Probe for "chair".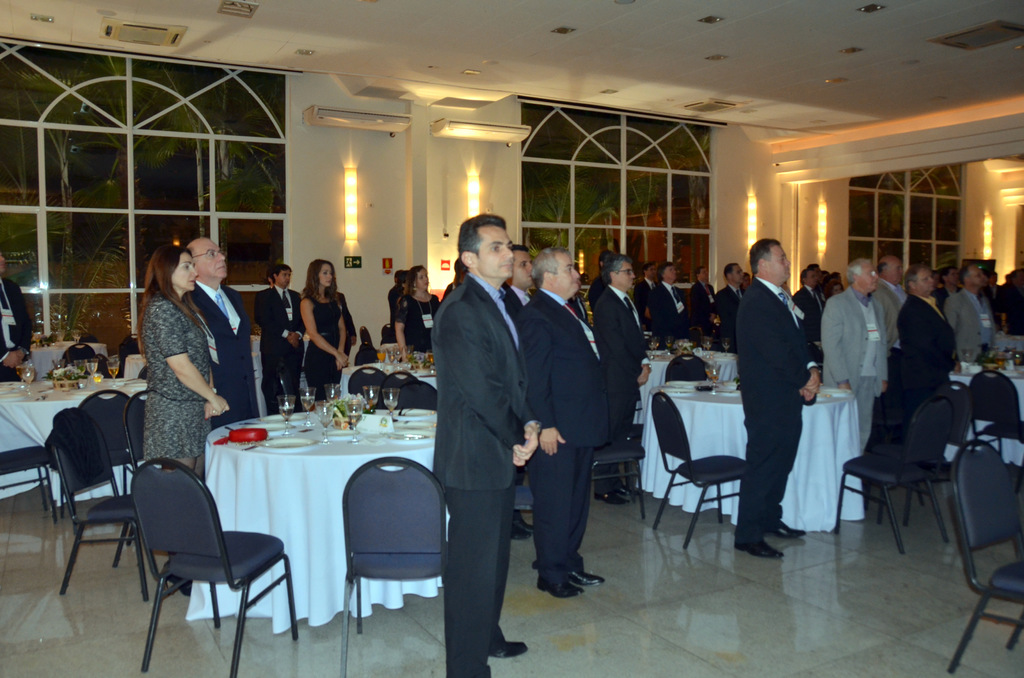
Probe result: rect(51, 409, 148, 599).
